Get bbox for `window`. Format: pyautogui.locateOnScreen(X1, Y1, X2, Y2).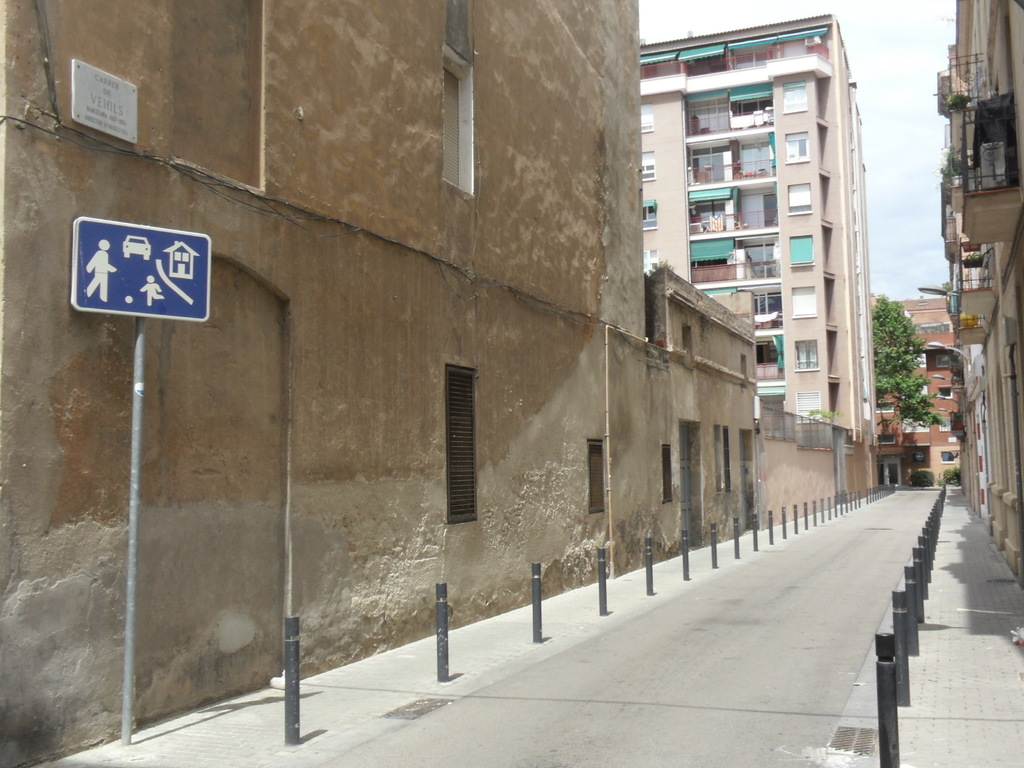
pyautogui.locateOnScreen(638, 148, 654, 180).
